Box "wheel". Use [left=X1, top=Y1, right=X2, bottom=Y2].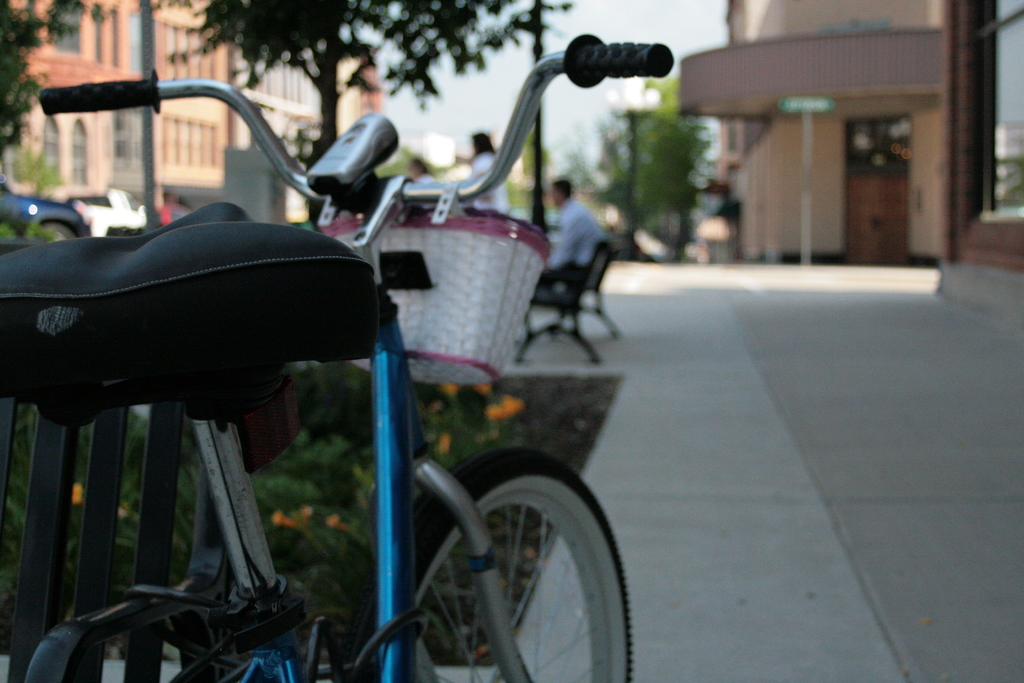
[left=49, top=222, right=72, bottom=242].
